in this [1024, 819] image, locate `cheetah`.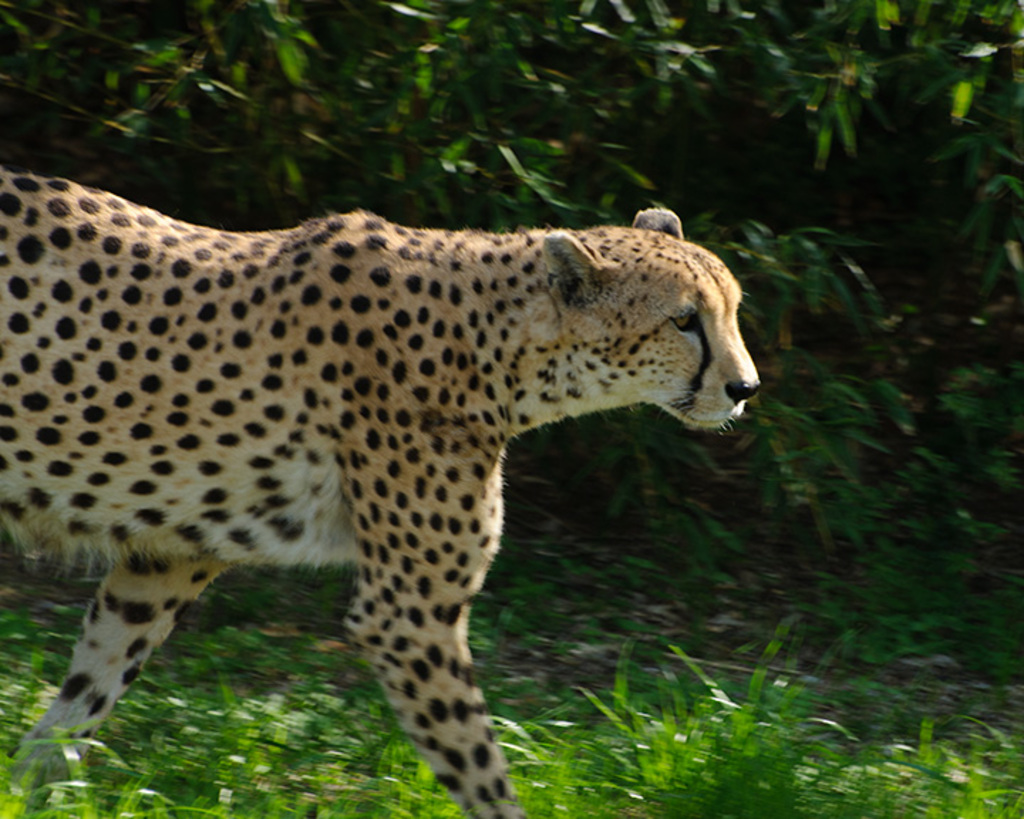
Bounding box: <region>0, 166, 765, 818</region>.
